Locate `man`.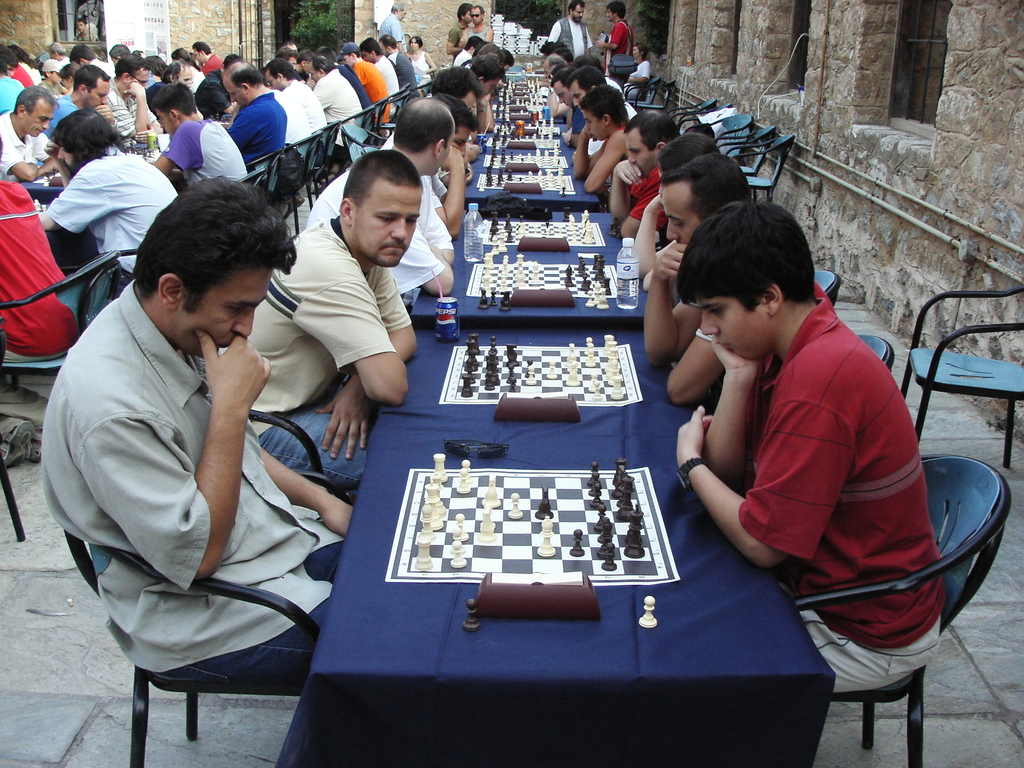
Bounding box: left=0, top=86, right=68, bottom=189.
